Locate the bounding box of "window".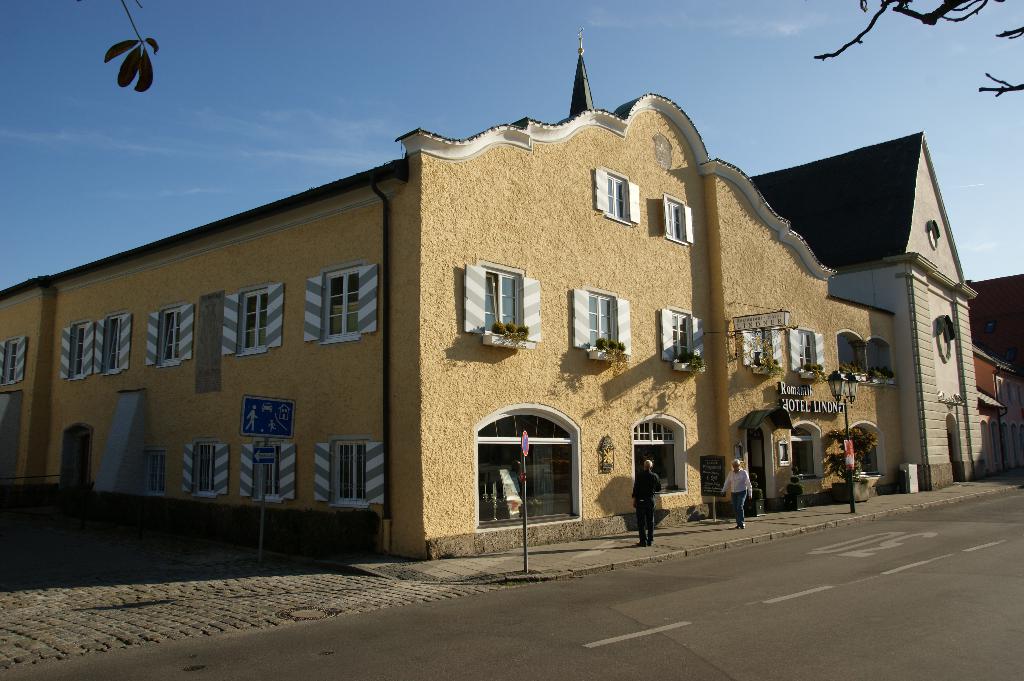
Bounding box: crop(140, 446, 168, 497).
